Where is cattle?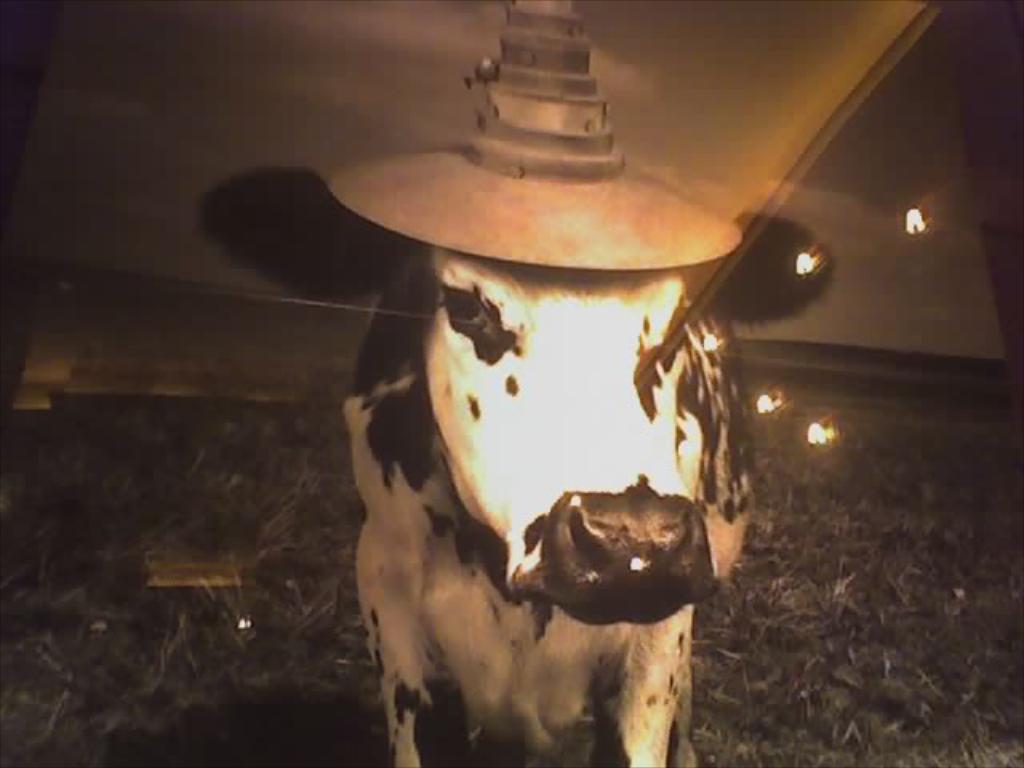
detection(333, 173, 797, 736).
